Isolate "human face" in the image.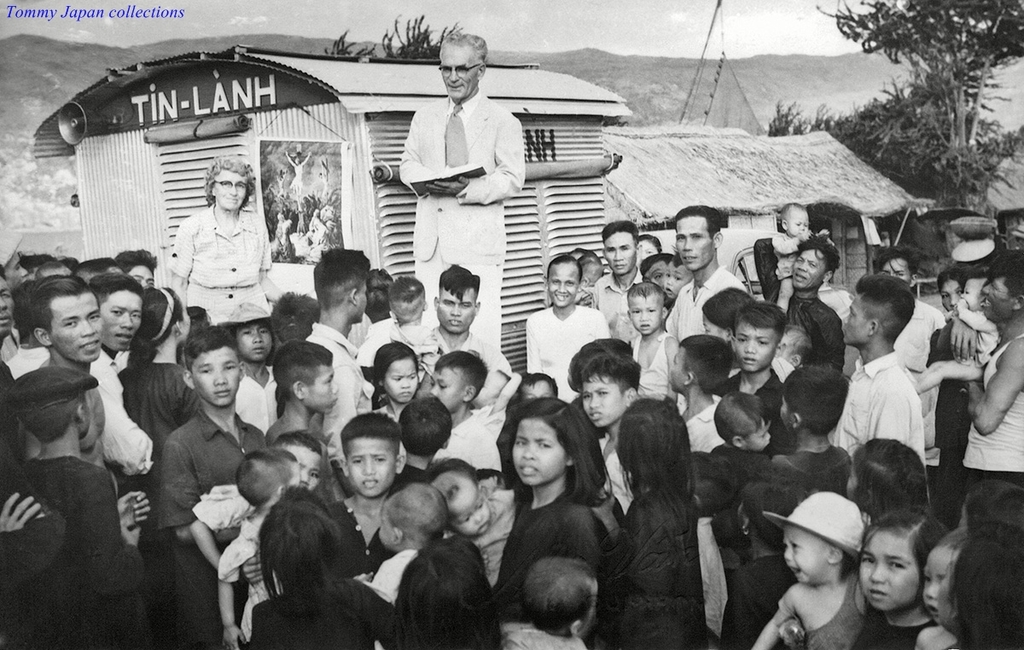
Isolated region: detection(432, 363, 465, 403).
